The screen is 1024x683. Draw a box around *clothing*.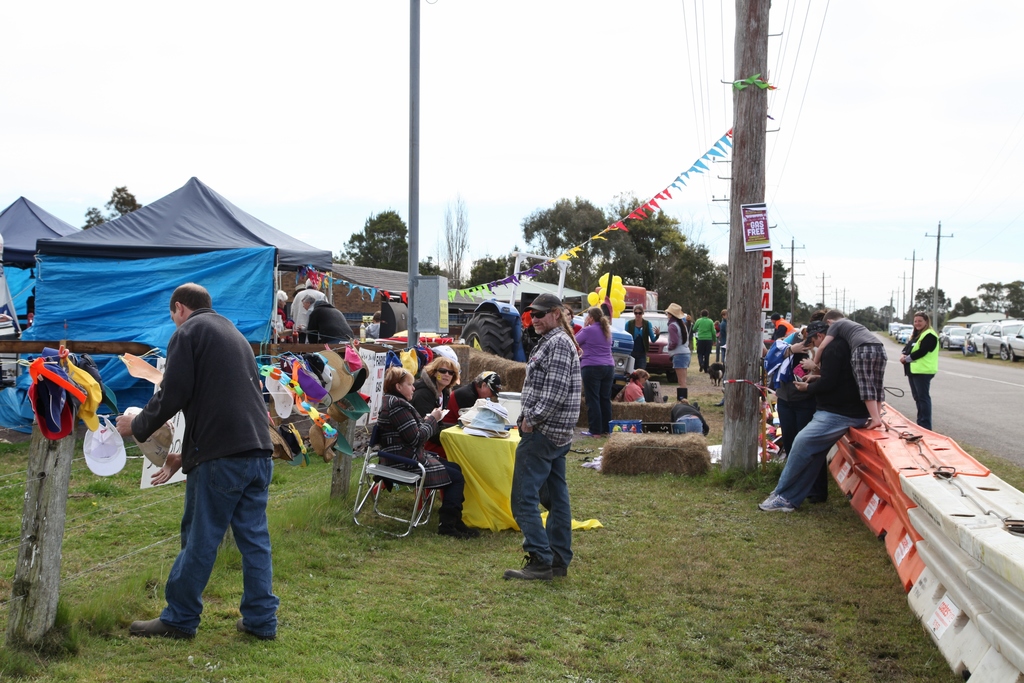
(625,373,645,402).
